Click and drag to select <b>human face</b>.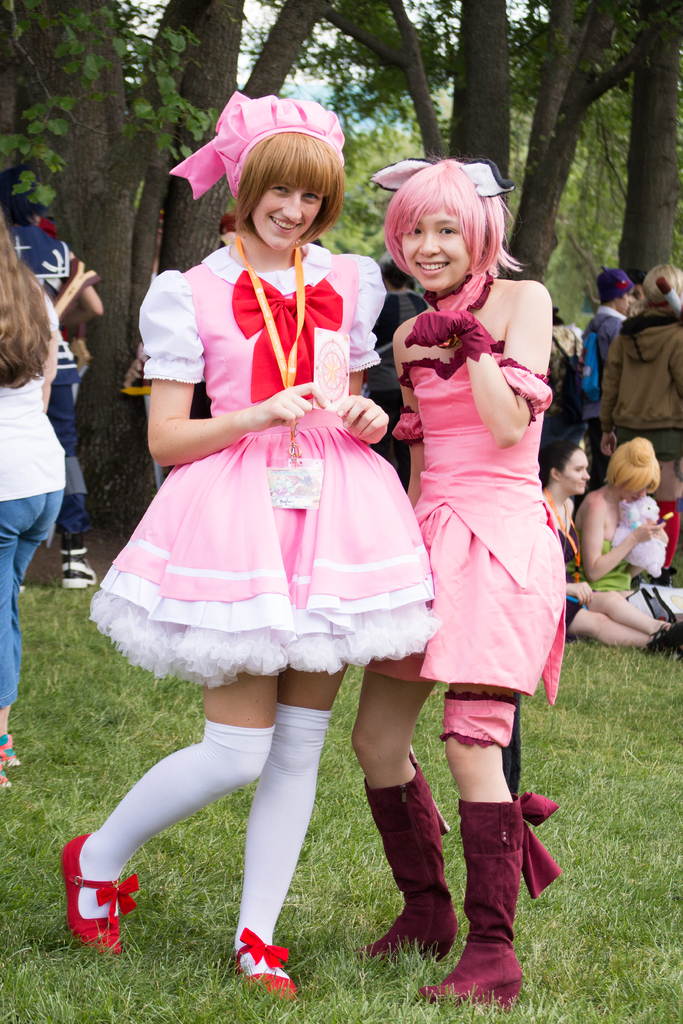
Selection: <region>253, 174, 325, 253</region>.
